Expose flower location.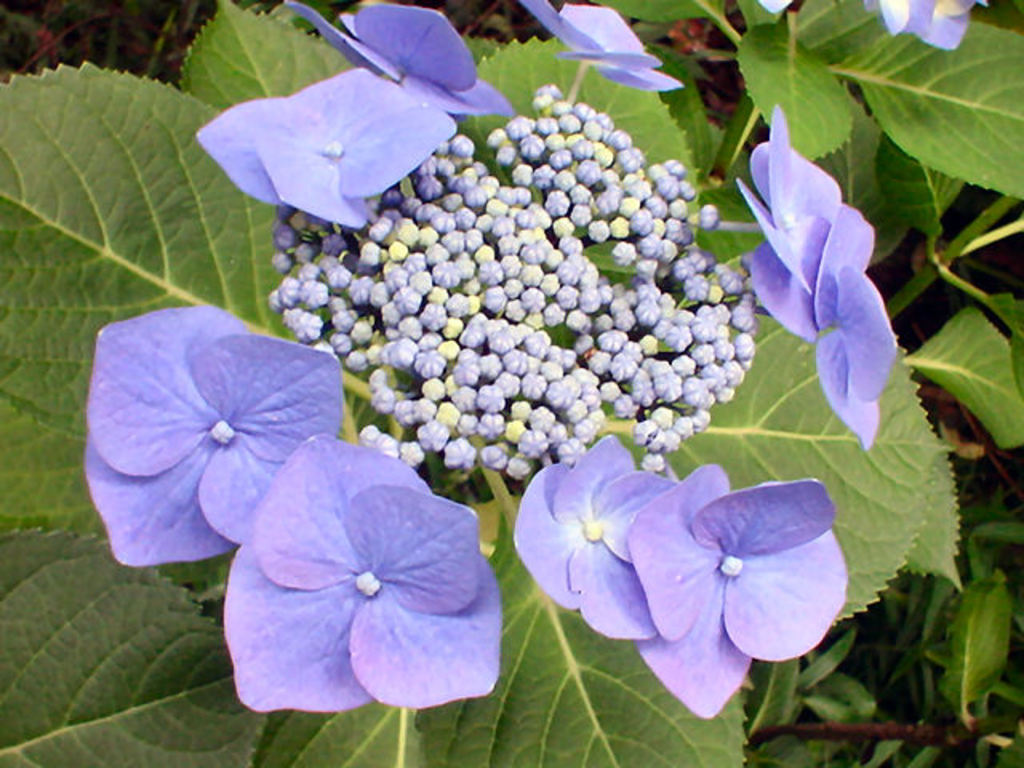
Exposed at region(858, 0, 986, 51).
